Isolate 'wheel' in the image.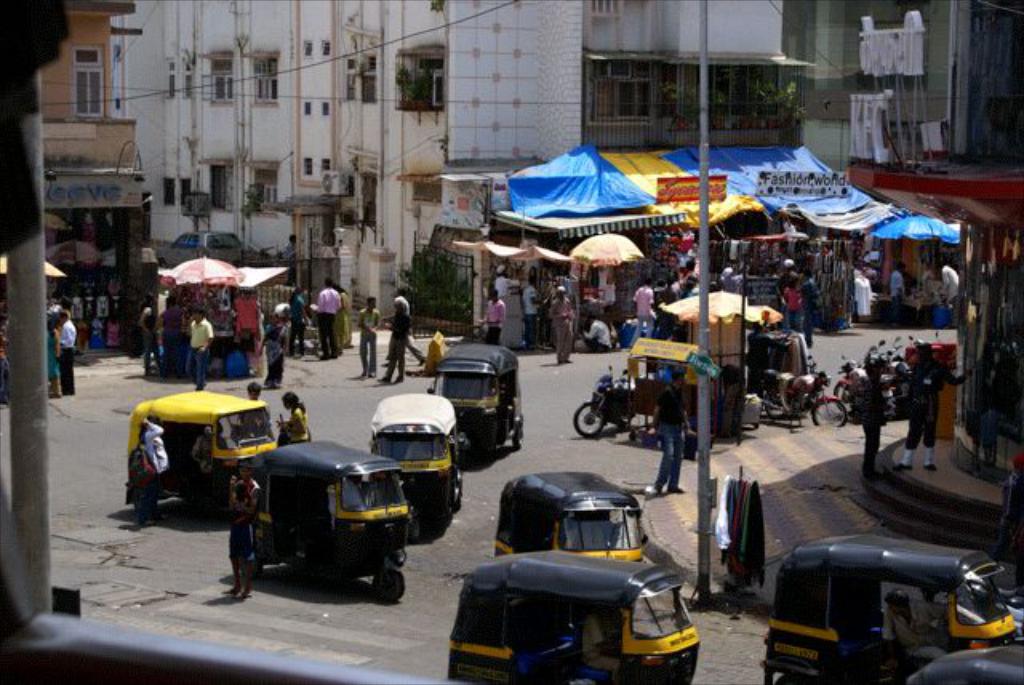
Isolated region: box(368, 568, 402, 597).
